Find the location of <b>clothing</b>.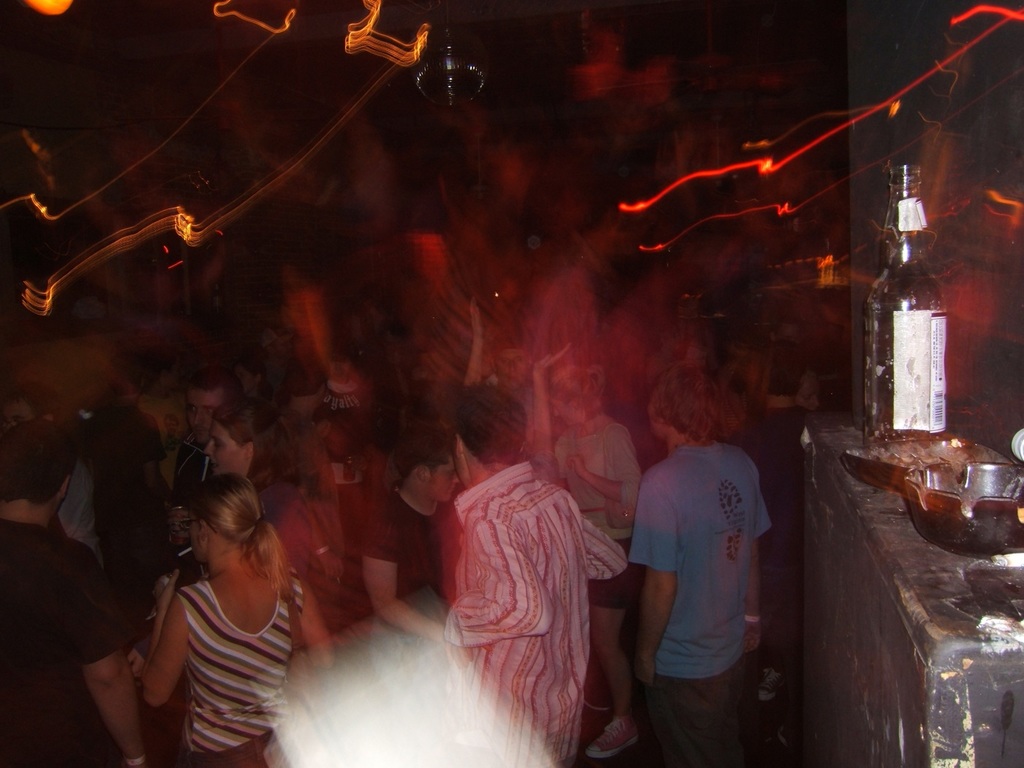
Location: region(323, 386, 365, 447).
